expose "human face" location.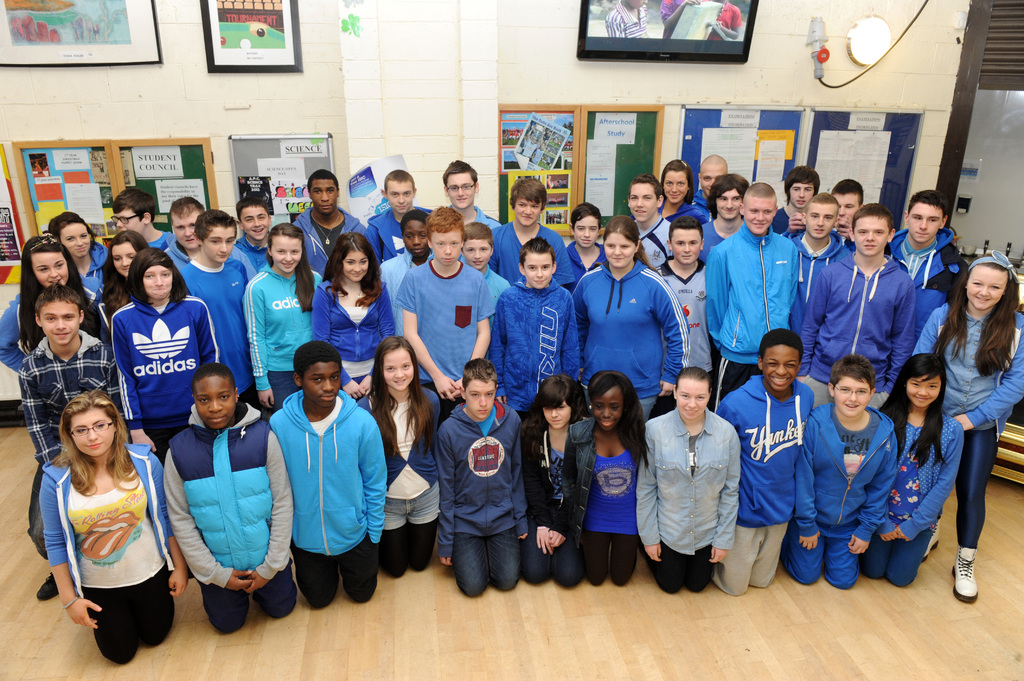
Exposed at bbox=[669, 229, 703, 269].
